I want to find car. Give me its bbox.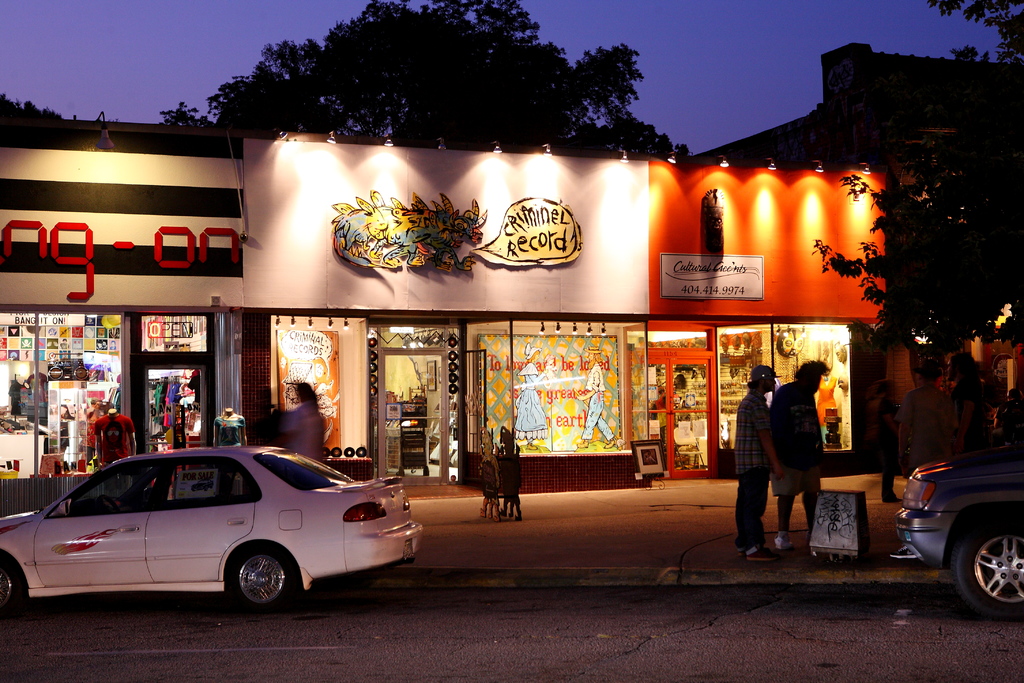
[897, 441, 1023, 616].
